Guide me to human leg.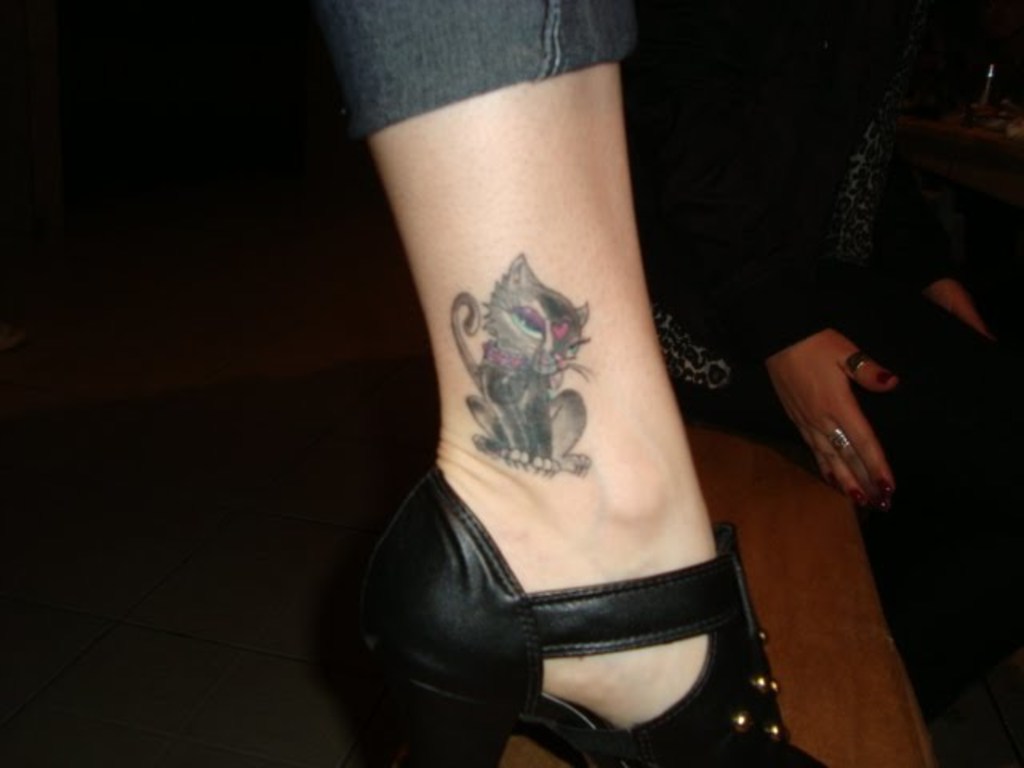
Guidance: (left=330, top=0, right=822, bottom=766).
